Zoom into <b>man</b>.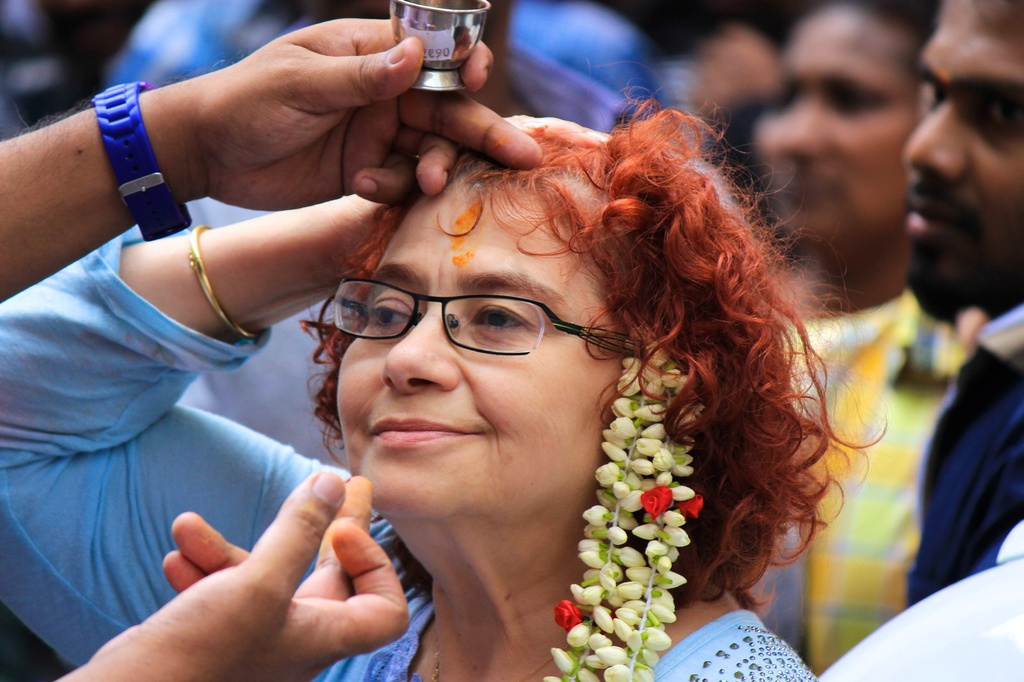
Zoom target: {"left": 896, "top": 0, "right": 1023, "bottom": 598}.
